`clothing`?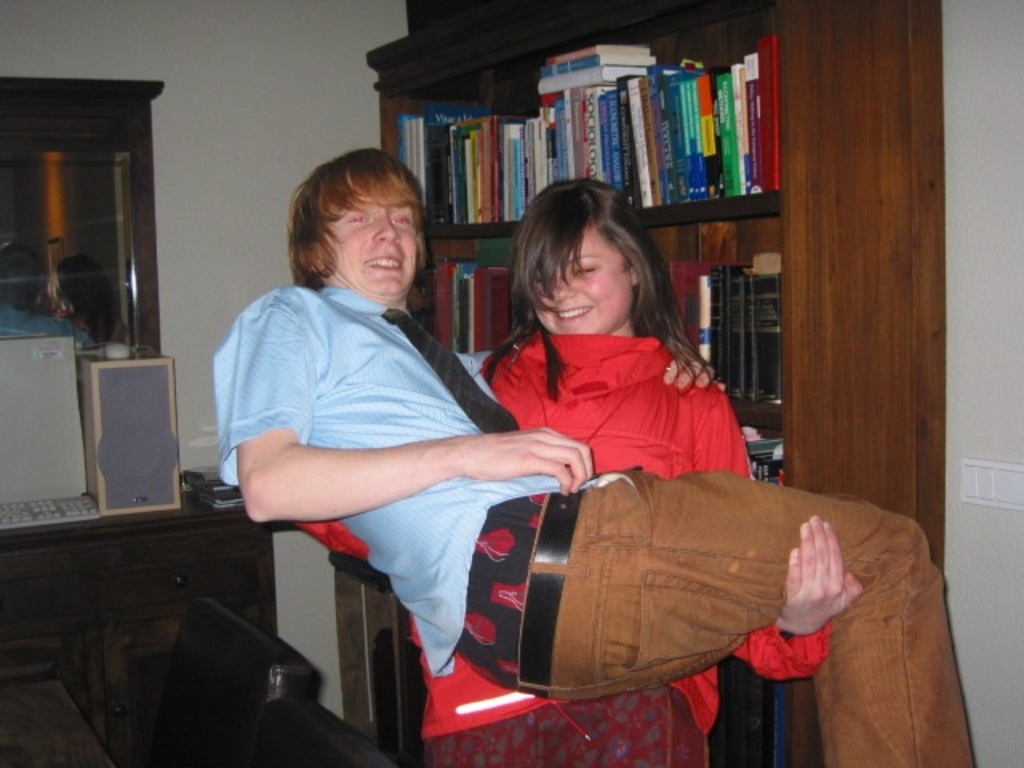
216, 274, 978, 766
